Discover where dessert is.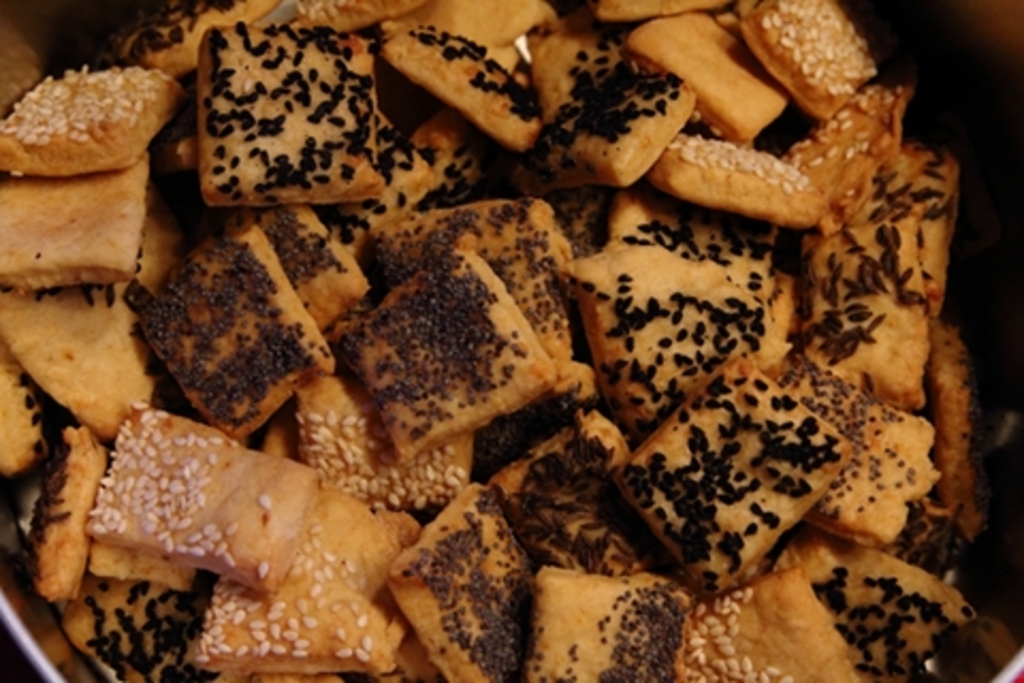
Discovered at bbox(188, 28, 378, 198).
